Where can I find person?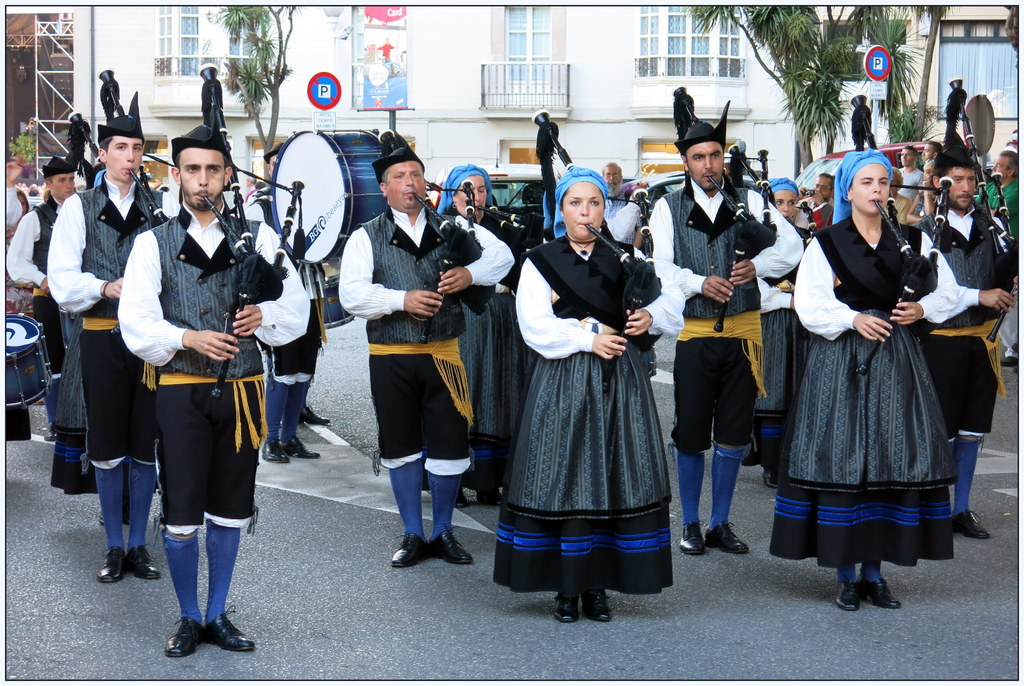
You can find it at [121, 124, 266, 651].
